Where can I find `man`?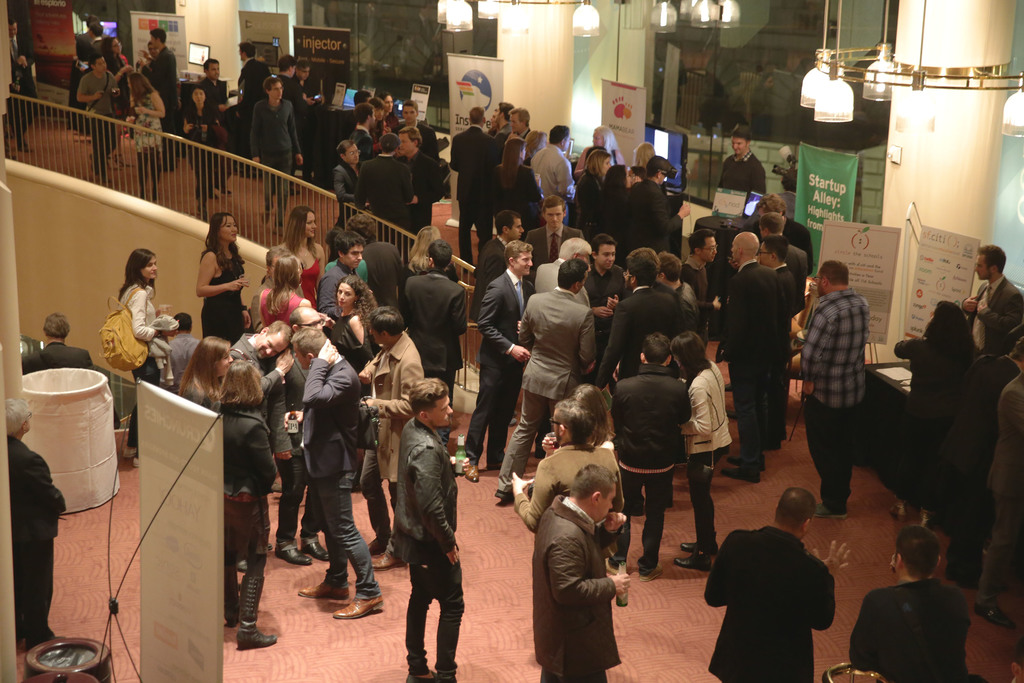
You can find it at box(492, 262, 594, 499).
